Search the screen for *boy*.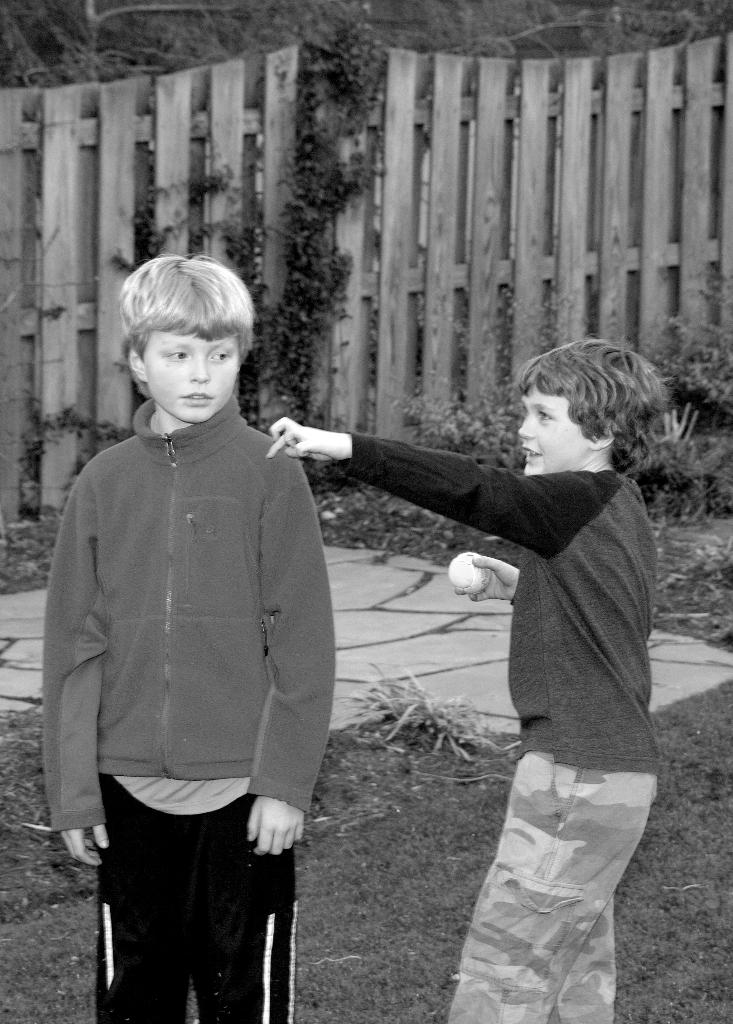
Found at 45, 231, 361, 998.
